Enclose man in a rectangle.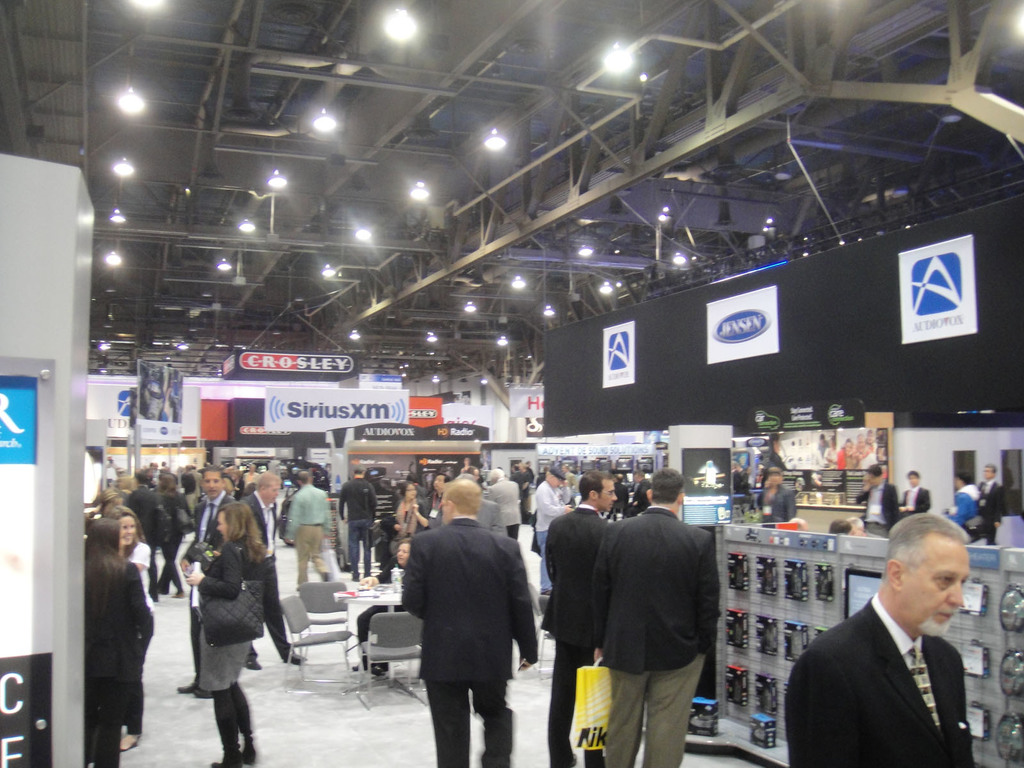
(977,463,1007,548).
